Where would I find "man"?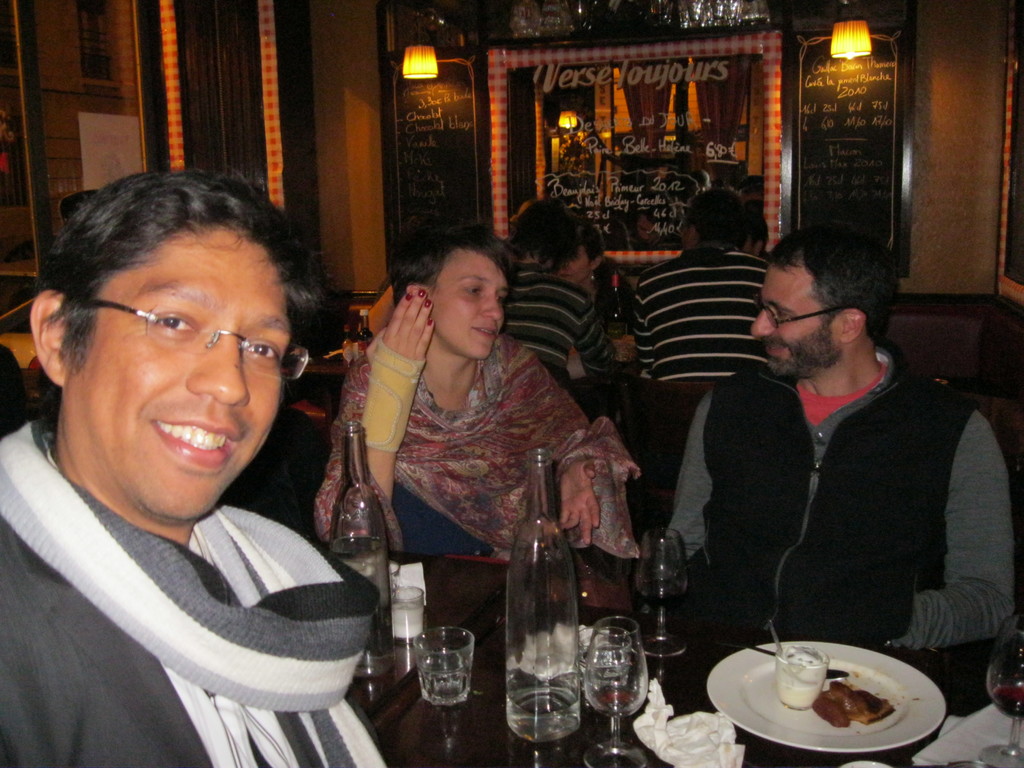
At locate(0, 164, 390, 767).
